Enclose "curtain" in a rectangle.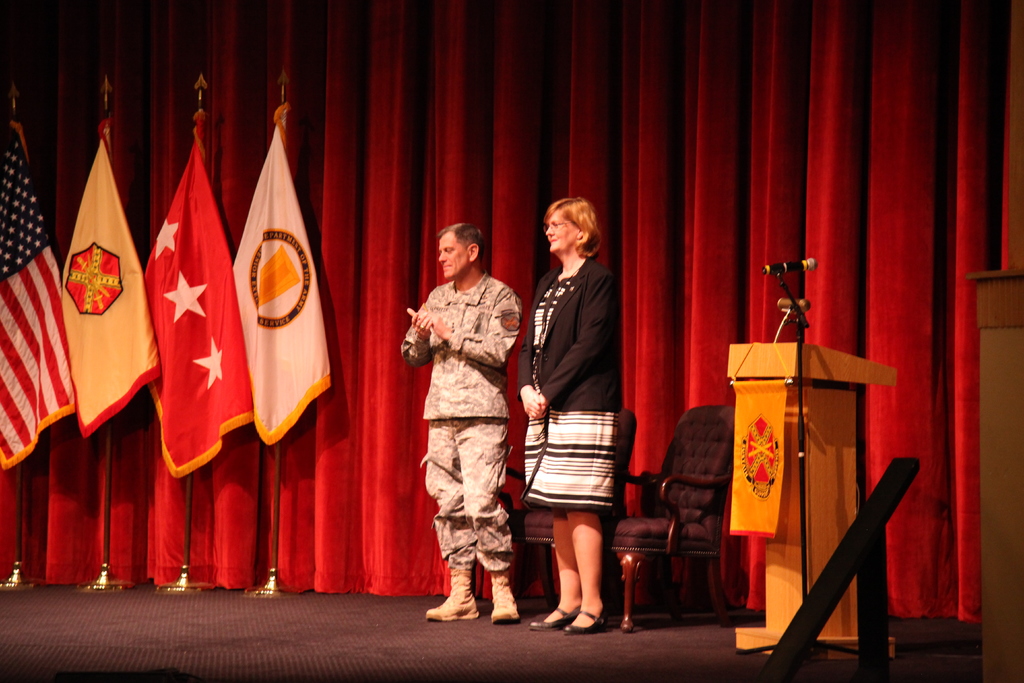
[0, 0, 1023, 625].
